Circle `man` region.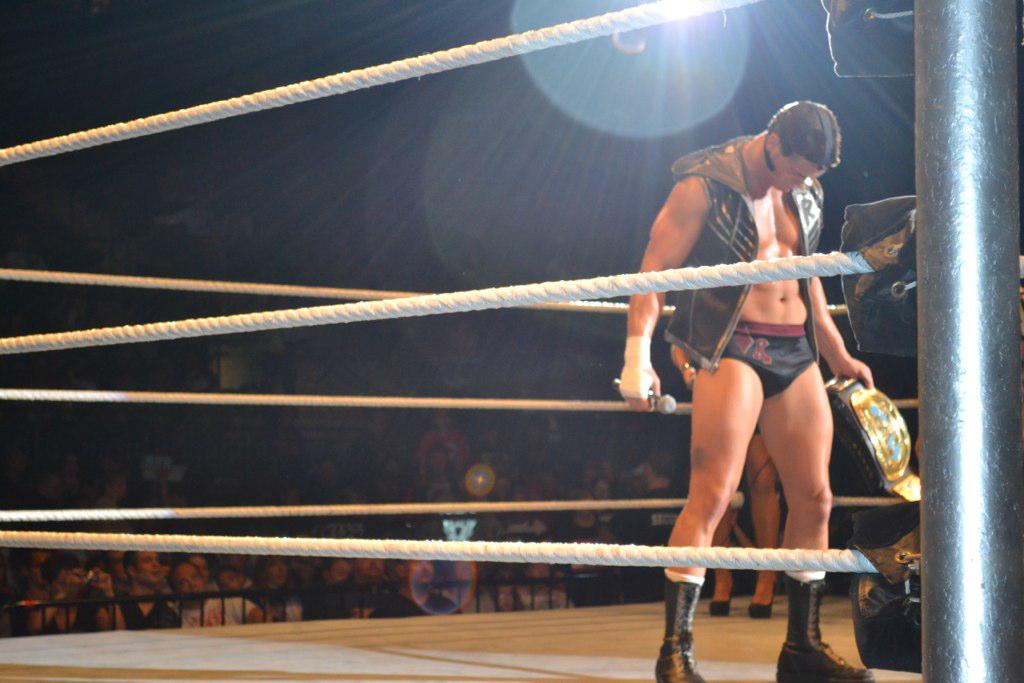
Region: {"left": 618, "top": 99, "right": 876, "bottom": 682}.
